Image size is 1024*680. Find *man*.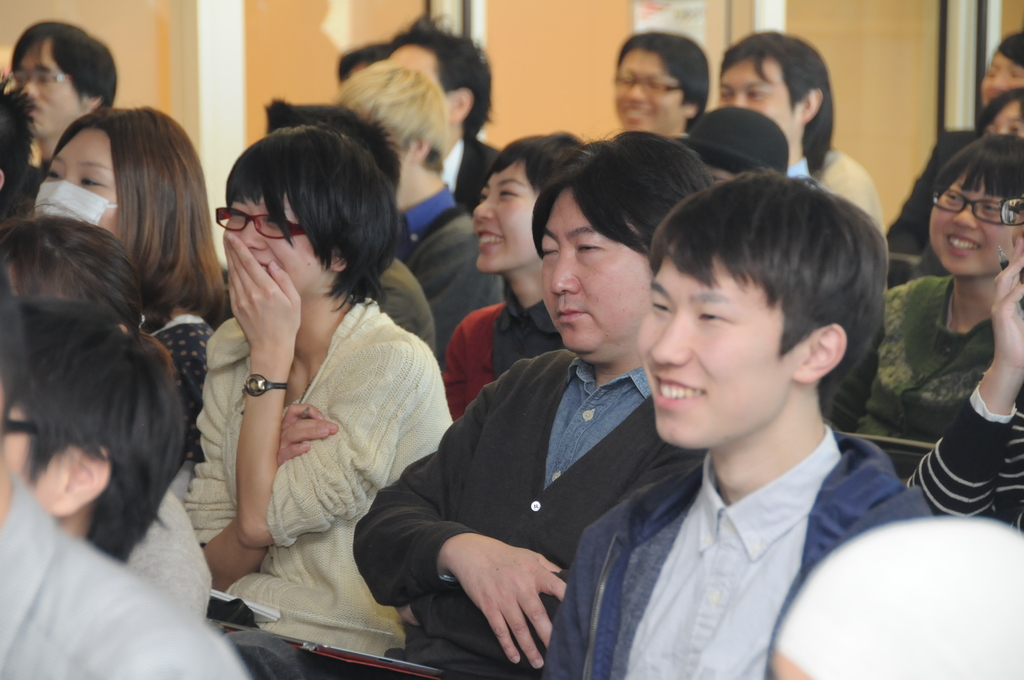
BBox(0, 14, 121, 181).
